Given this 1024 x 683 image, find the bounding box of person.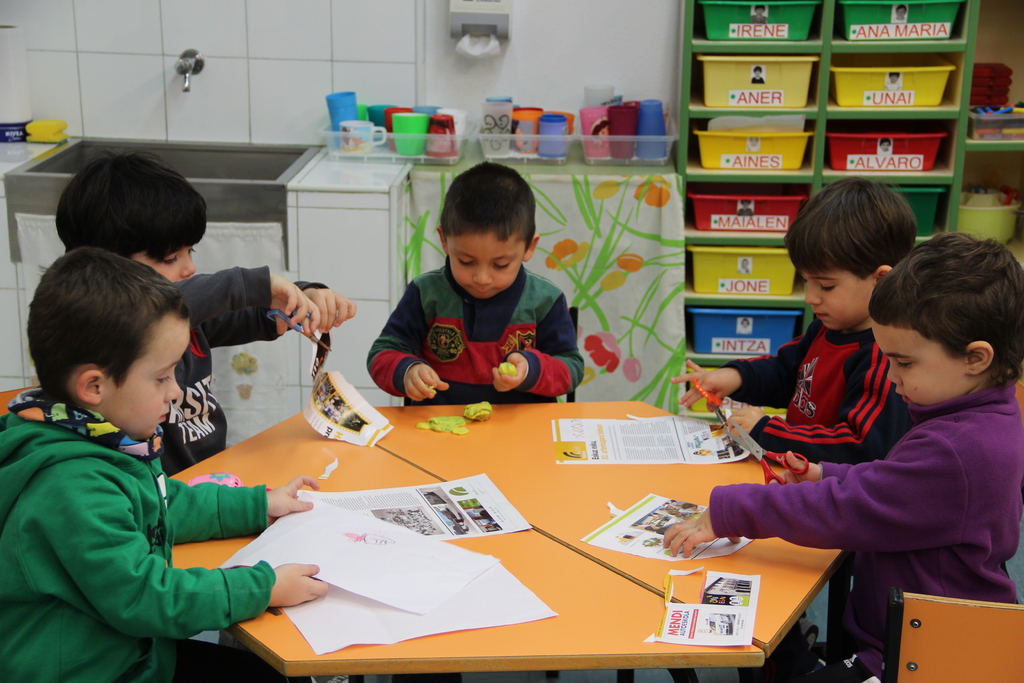
<bbox>0, 247, 329, 682</bbox>.
